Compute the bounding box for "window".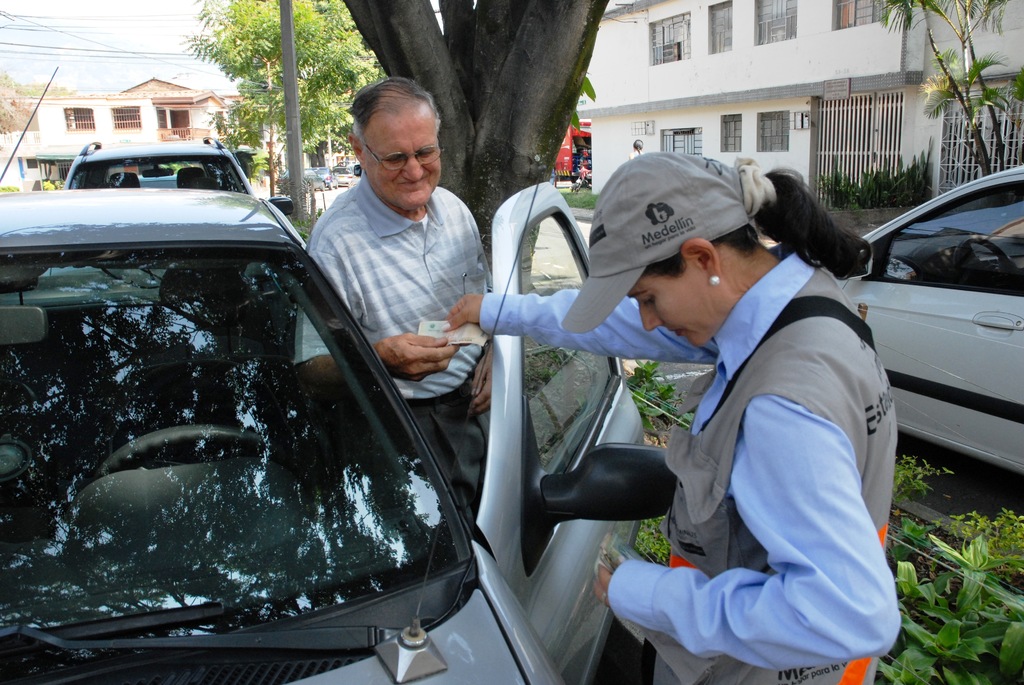
region(650, 12, 689, 65).
